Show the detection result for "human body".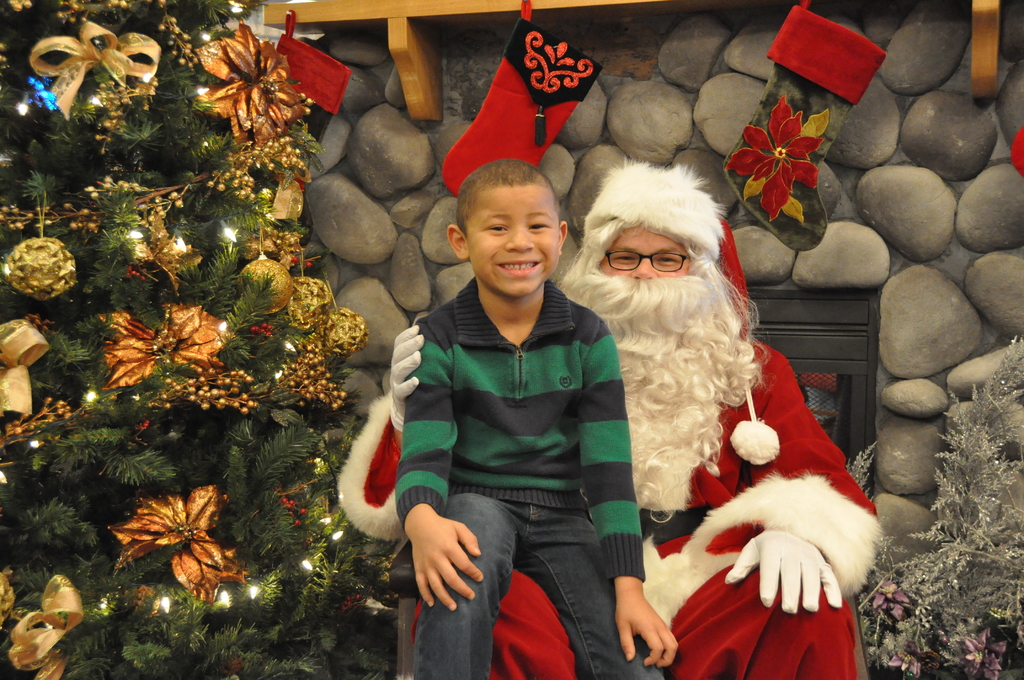
384,320,871,679.
